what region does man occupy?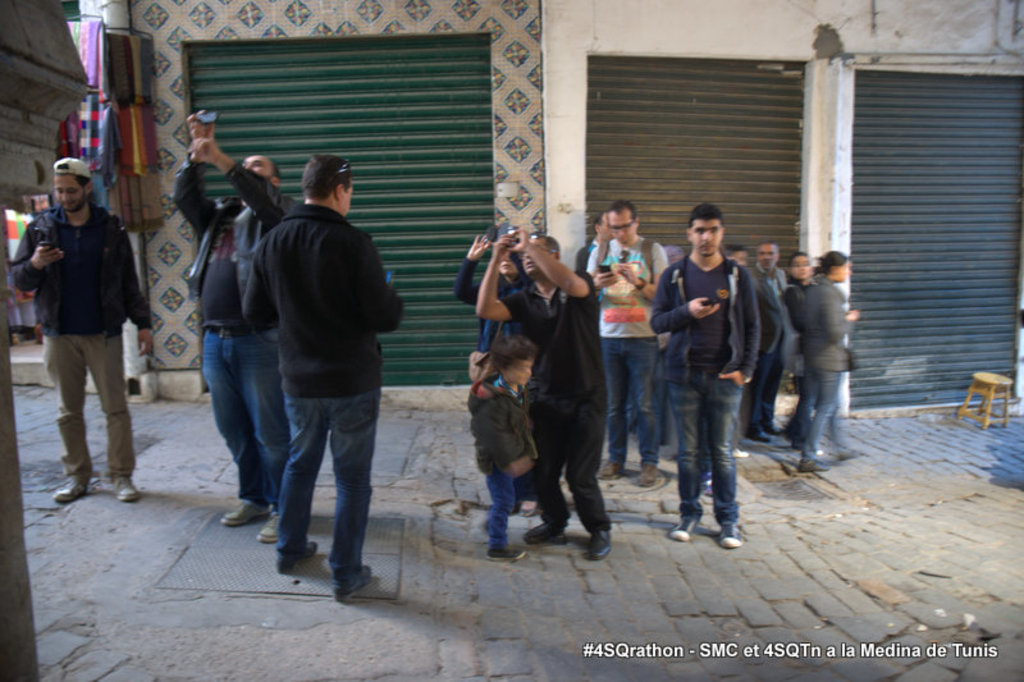
(x1=173, y1=115, x2=288, y2=539).
